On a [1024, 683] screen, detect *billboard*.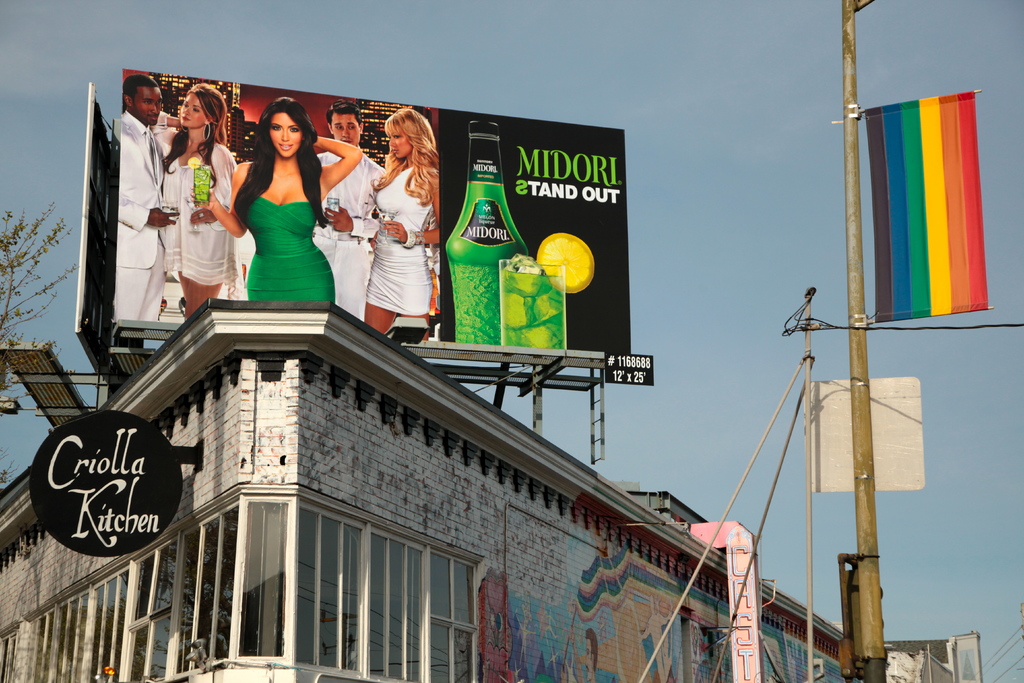
Rect(115, 92, 635, 354).
